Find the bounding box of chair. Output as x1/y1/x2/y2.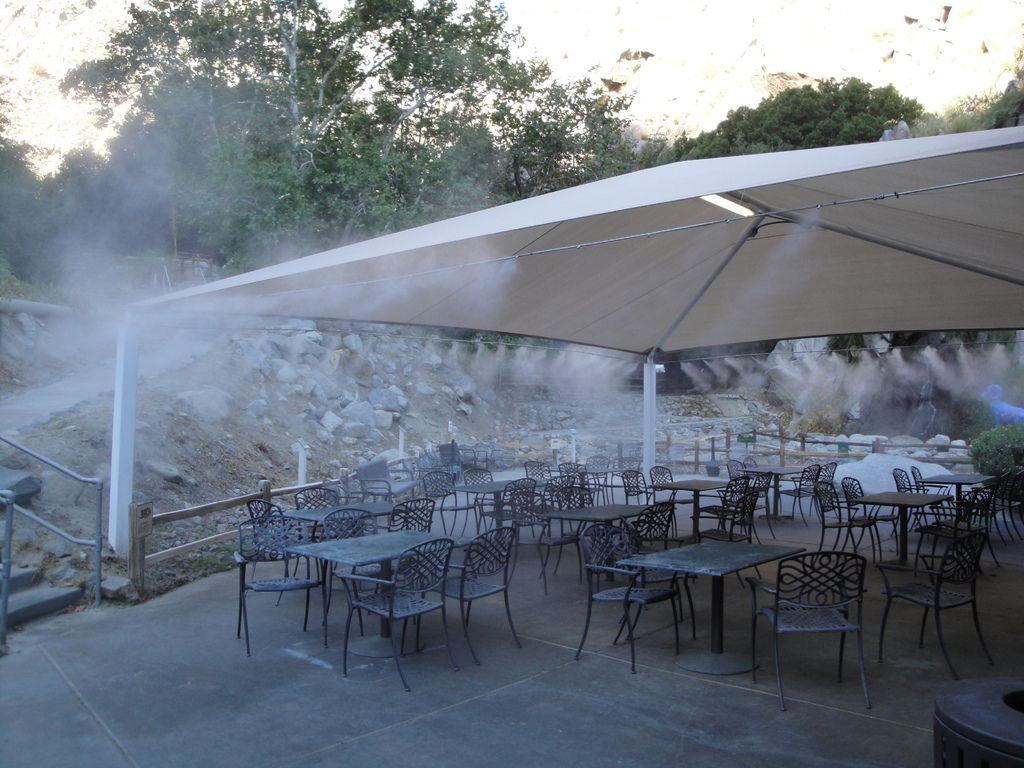
610/458/640/503.
